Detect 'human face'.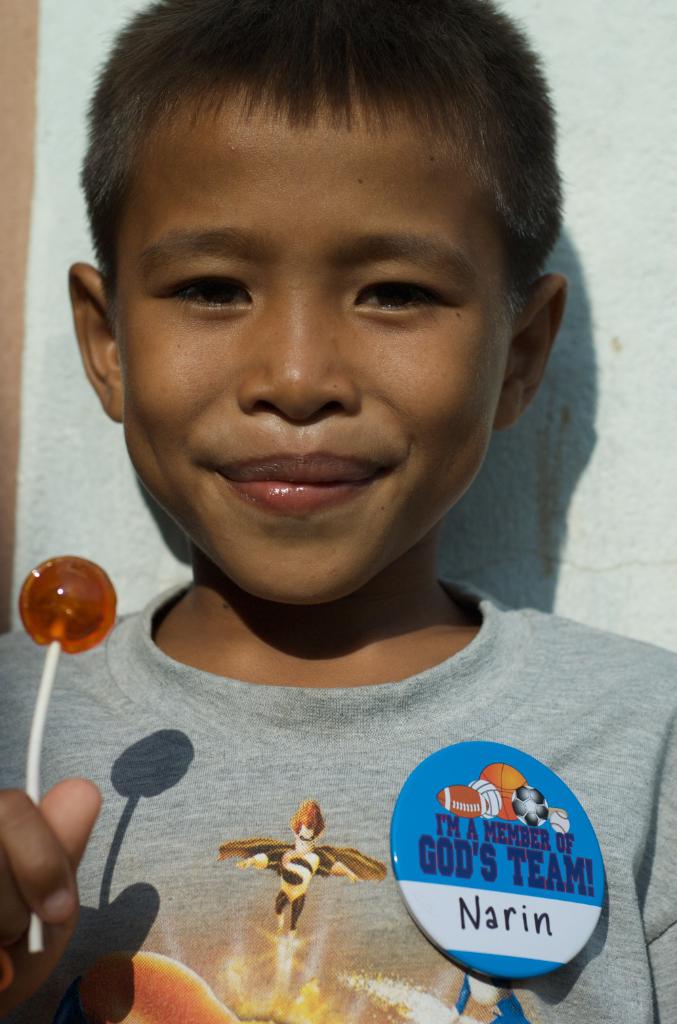
Detected at BBox(117, 106, 508, 603).
